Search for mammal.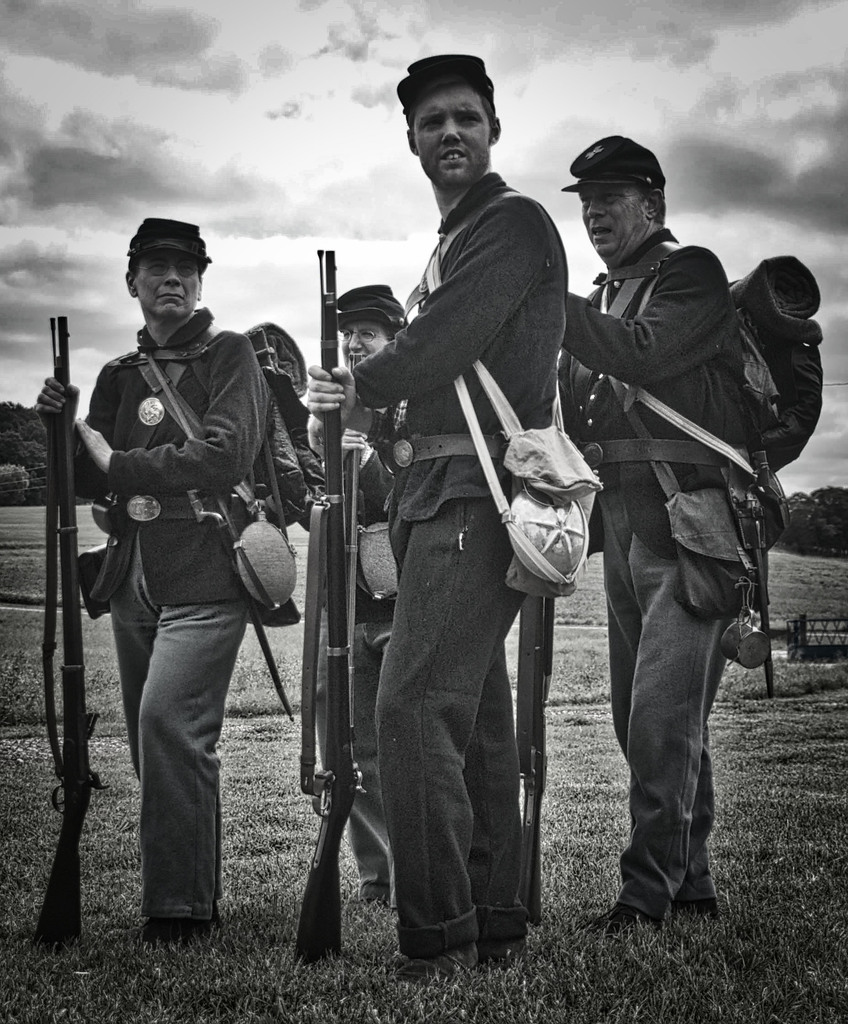
Found at (left=317, top=277, right=418, bottom=910).
